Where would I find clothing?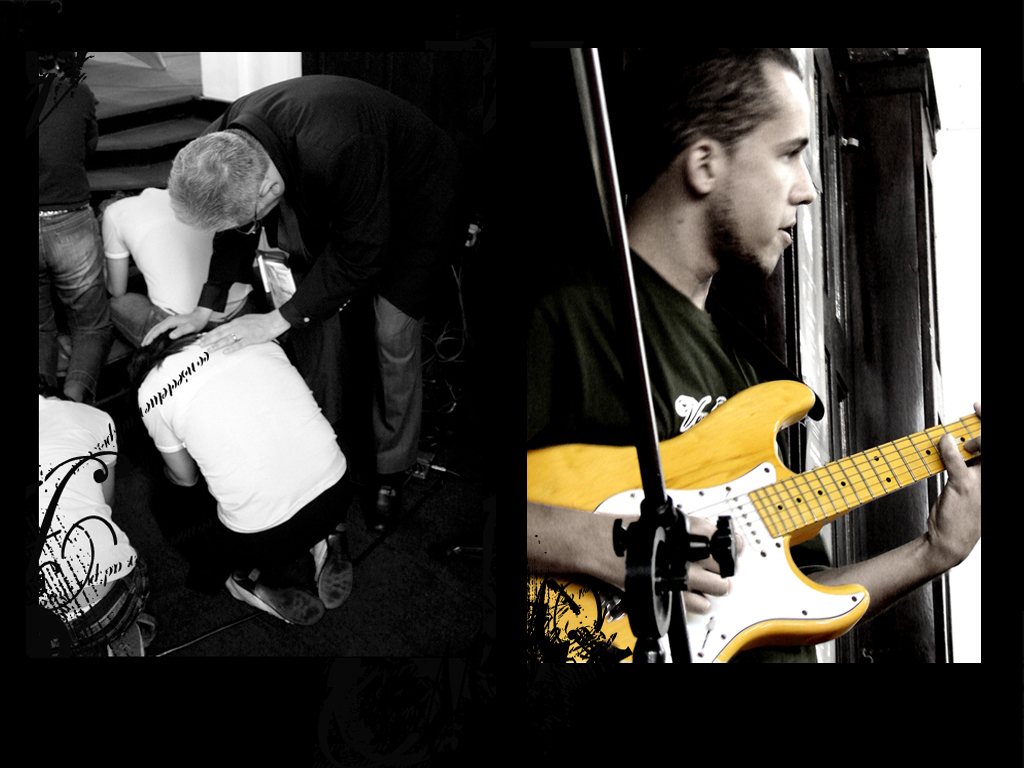
At bbox=(529, 241, 825, 661).
